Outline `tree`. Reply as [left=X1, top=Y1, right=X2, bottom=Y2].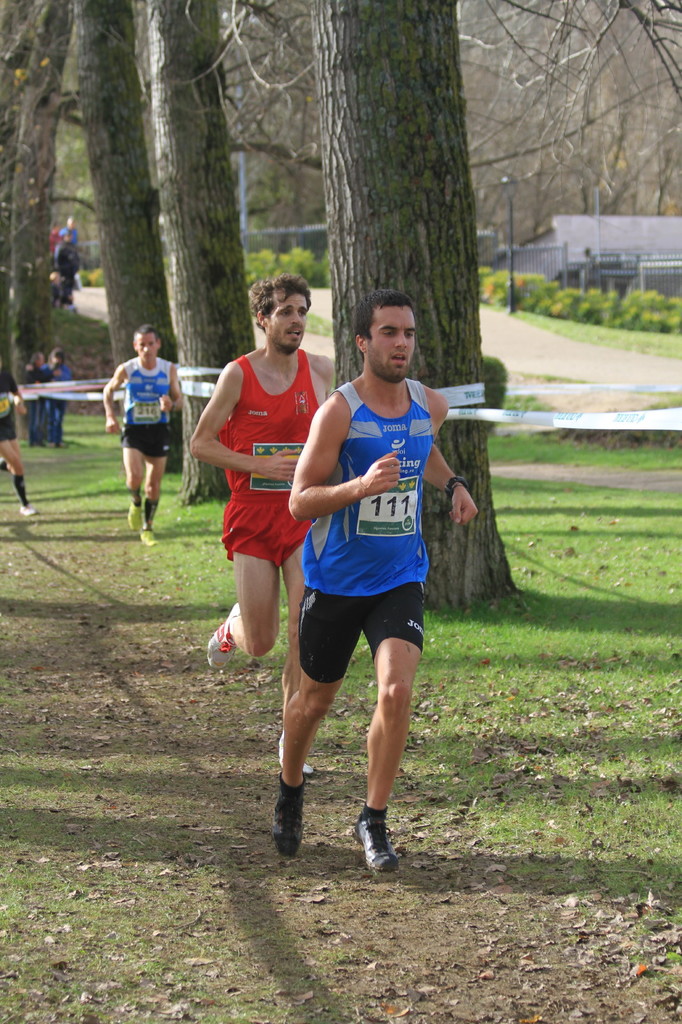
[left=59, top=0, right=330, bottom=492].
